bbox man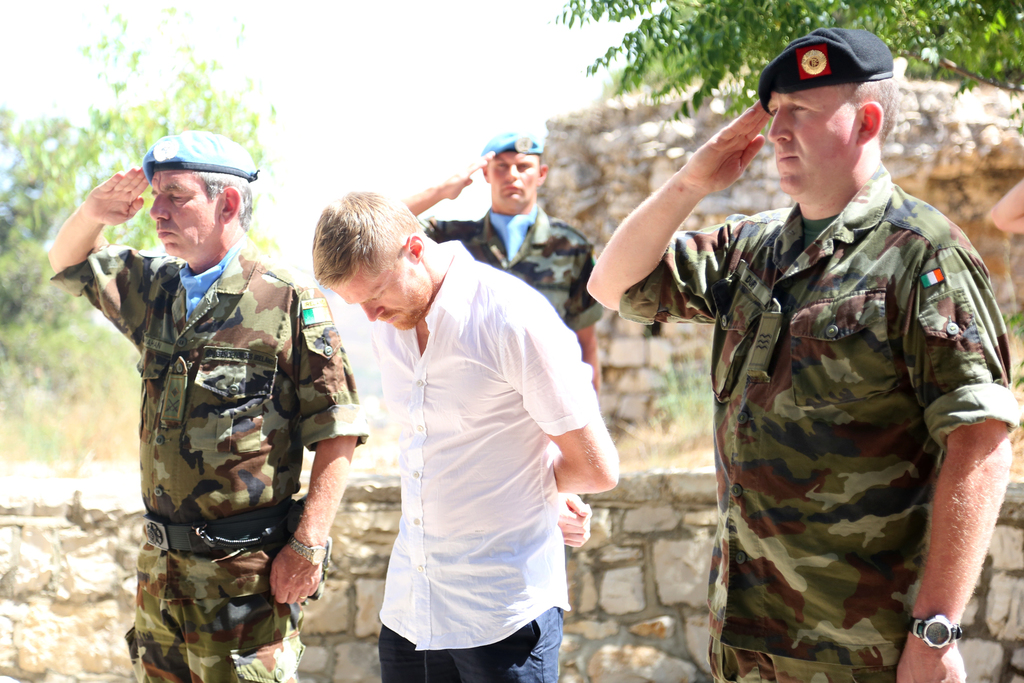
detection(403, 126, 602, 377)
